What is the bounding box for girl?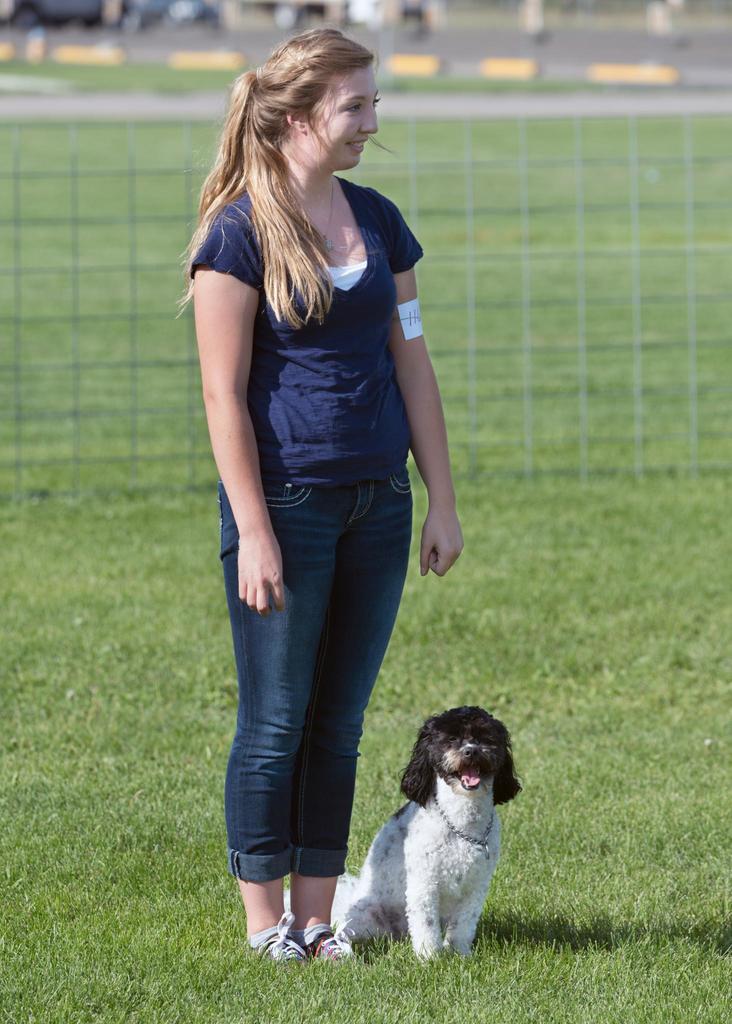
box=[172, 28, 462, 966].
